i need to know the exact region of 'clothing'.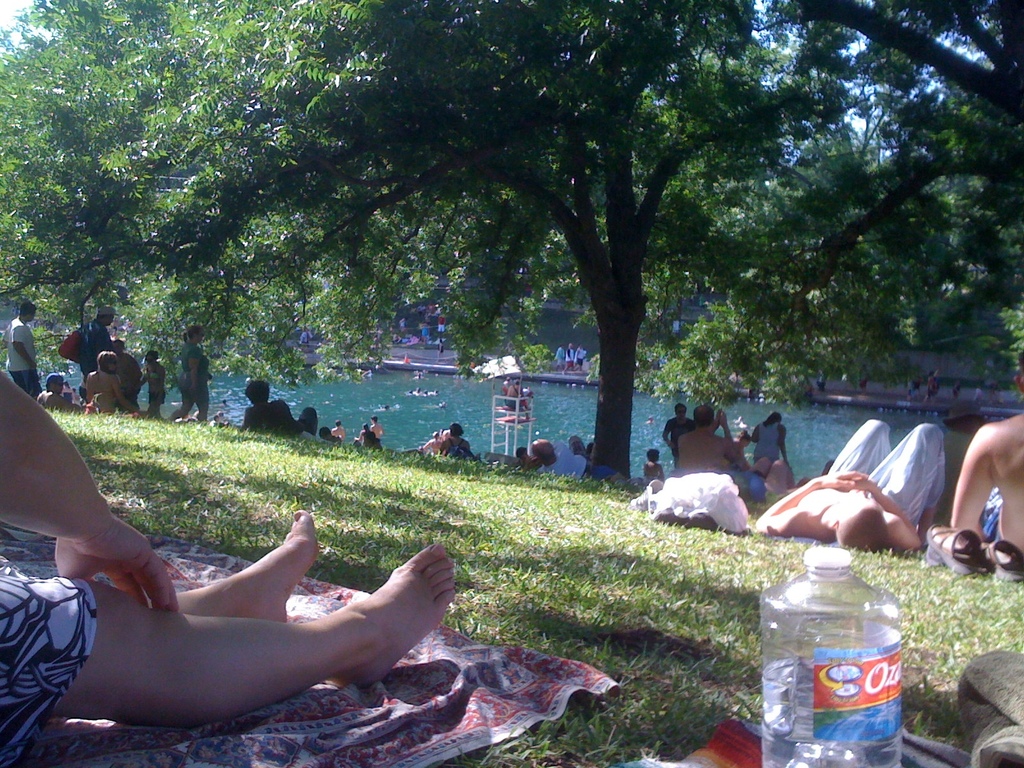
Region: bbox=(10, 312, 54, 410).
